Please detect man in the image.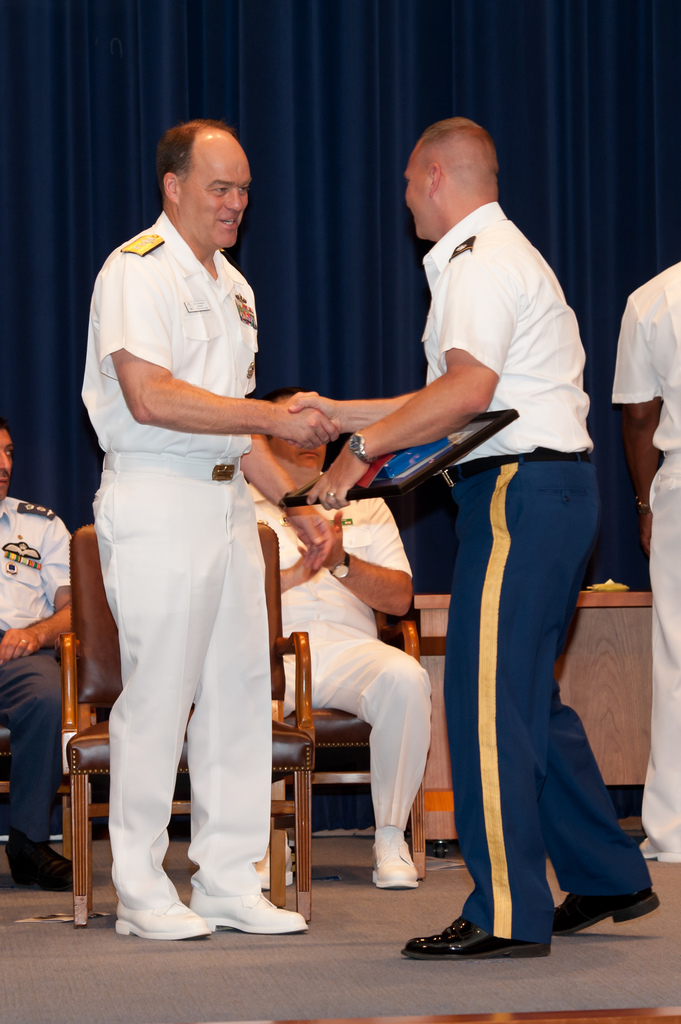
[246,393,431,890].
